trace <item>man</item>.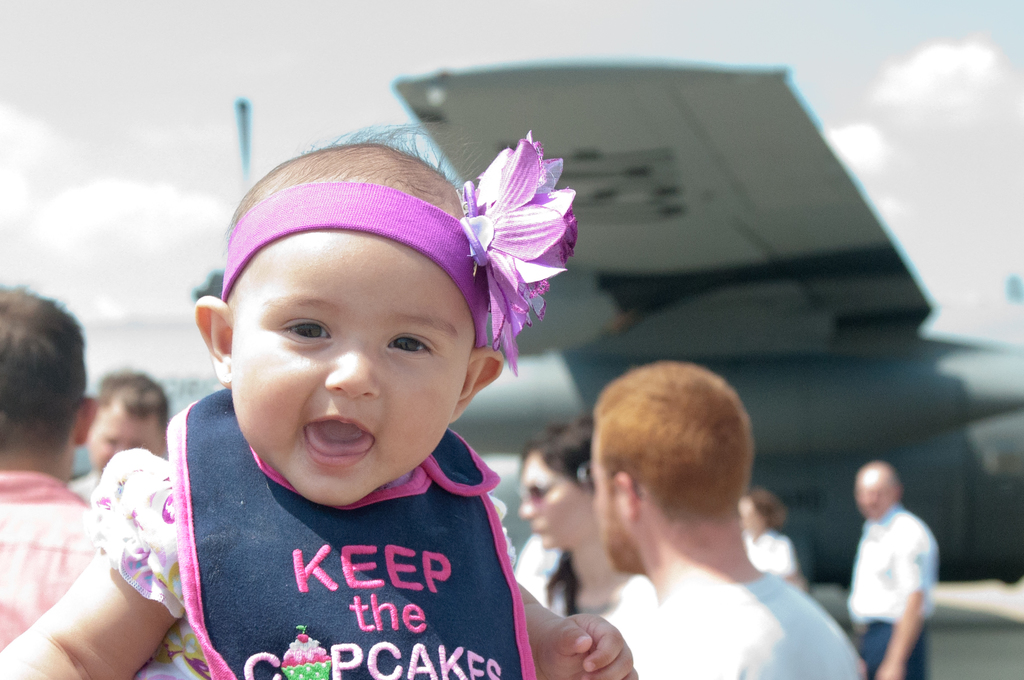
Traced to pyautogui.locateOnScreen(0, 282, 124, 679).
